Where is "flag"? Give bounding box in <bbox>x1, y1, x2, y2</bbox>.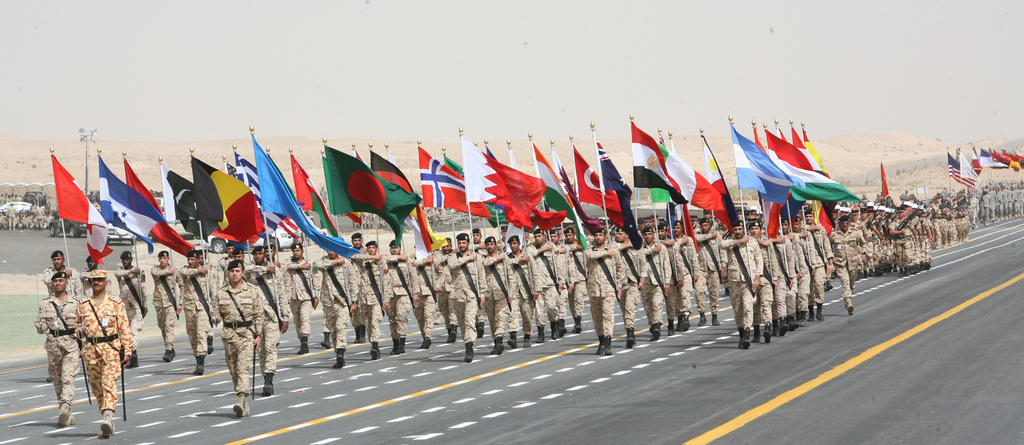
<bbox>967, 146, 984, 179</bbox>.
